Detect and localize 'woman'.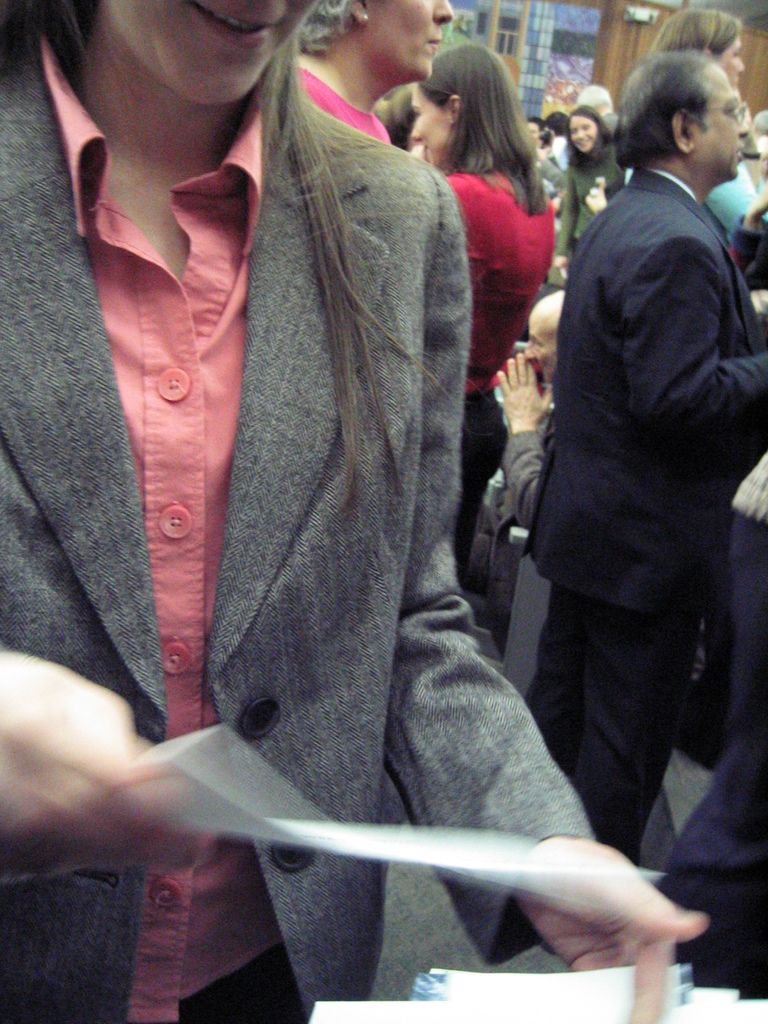
Localized at x1=548 y1=83 x2=634 y2=253.
